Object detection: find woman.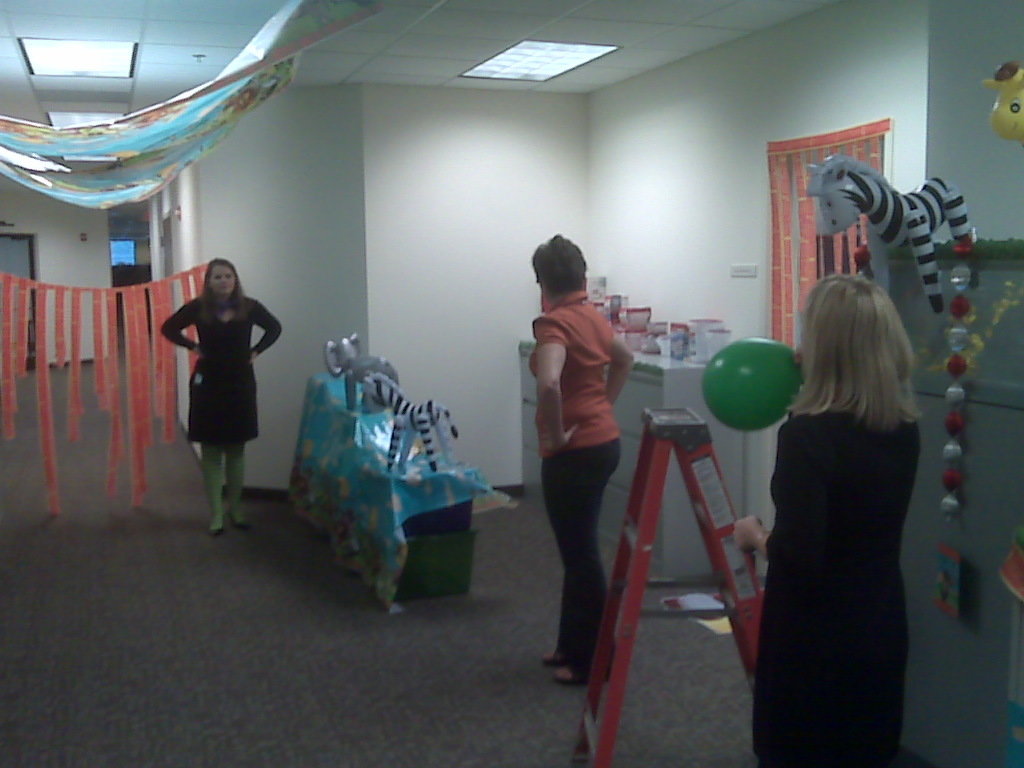
select_region(727, 275, 932, 767).
